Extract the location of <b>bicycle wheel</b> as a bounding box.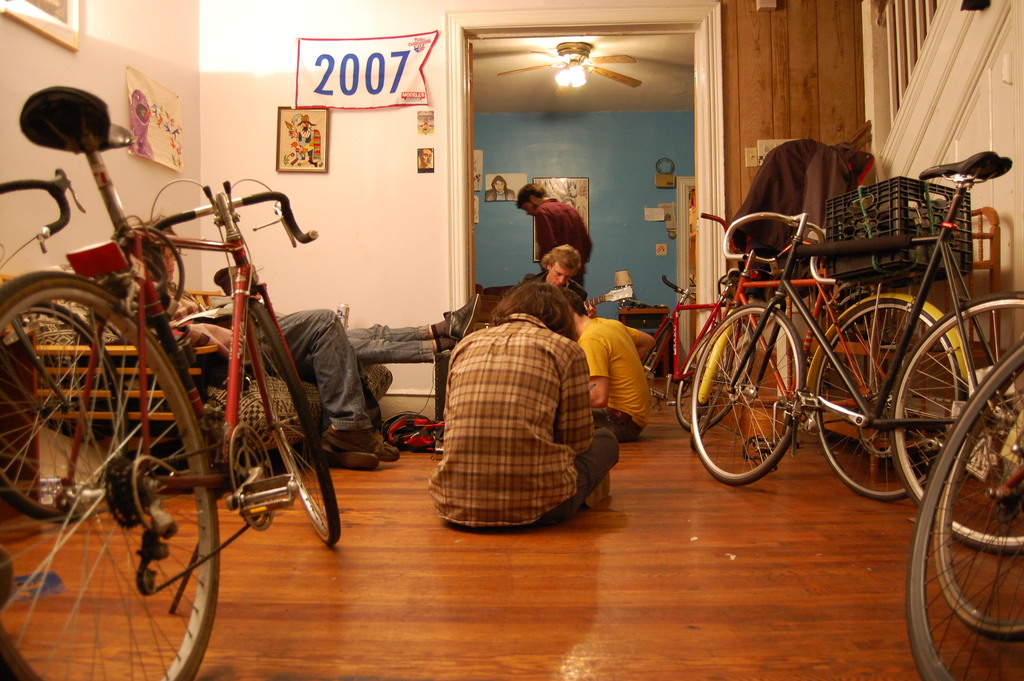
930:365:1023:641.
